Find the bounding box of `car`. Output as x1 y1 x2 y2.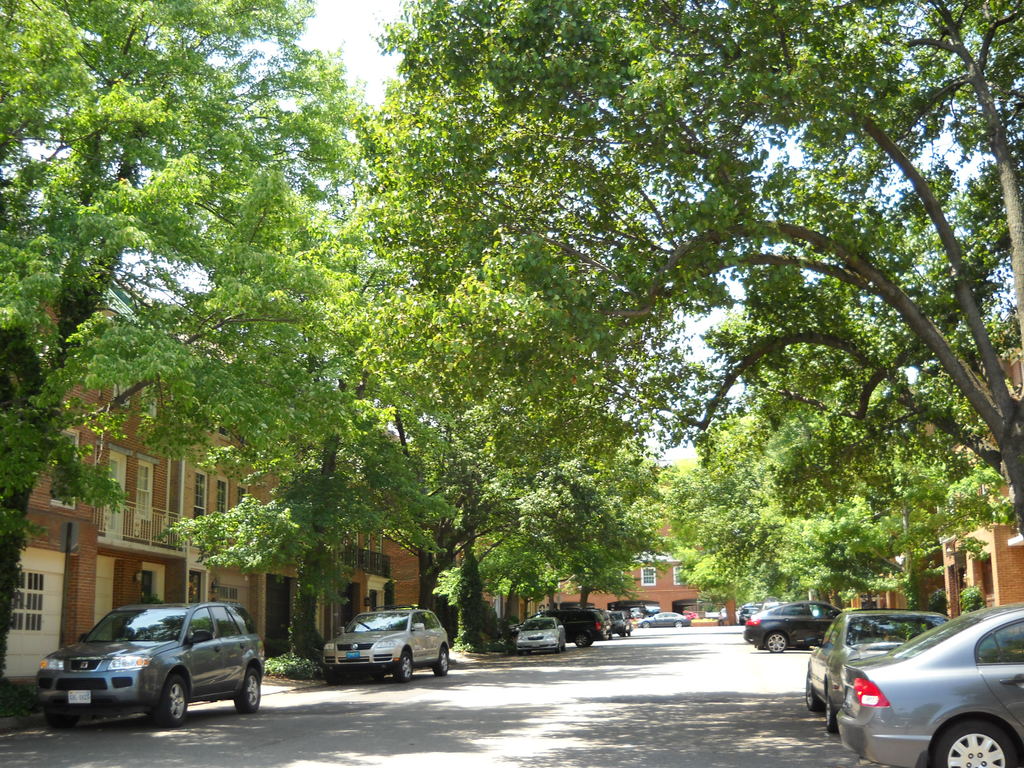
836 604 1023 767.
